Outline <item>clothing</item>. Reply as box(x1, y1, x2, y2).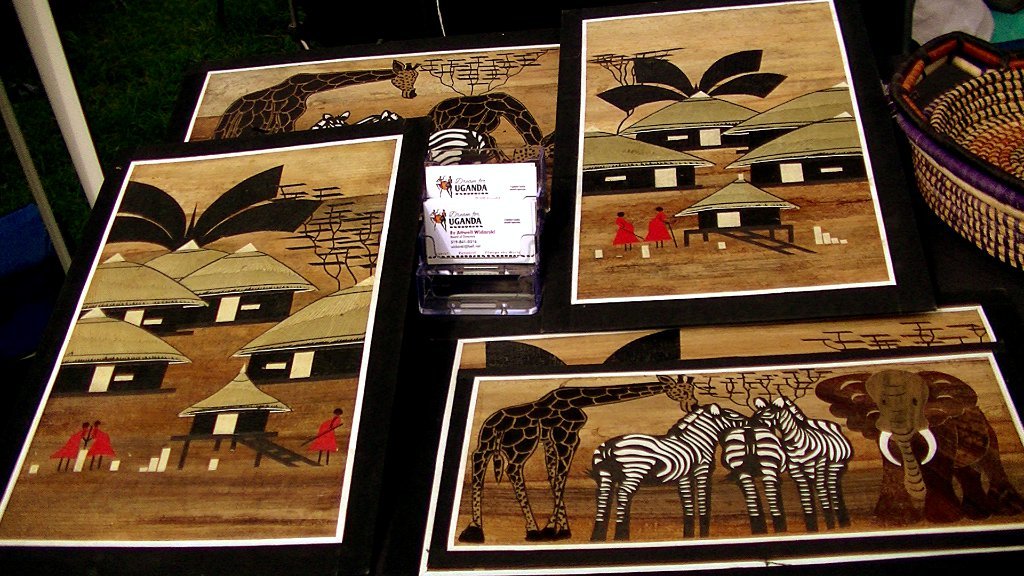
box(636, 211, 672, 240).
